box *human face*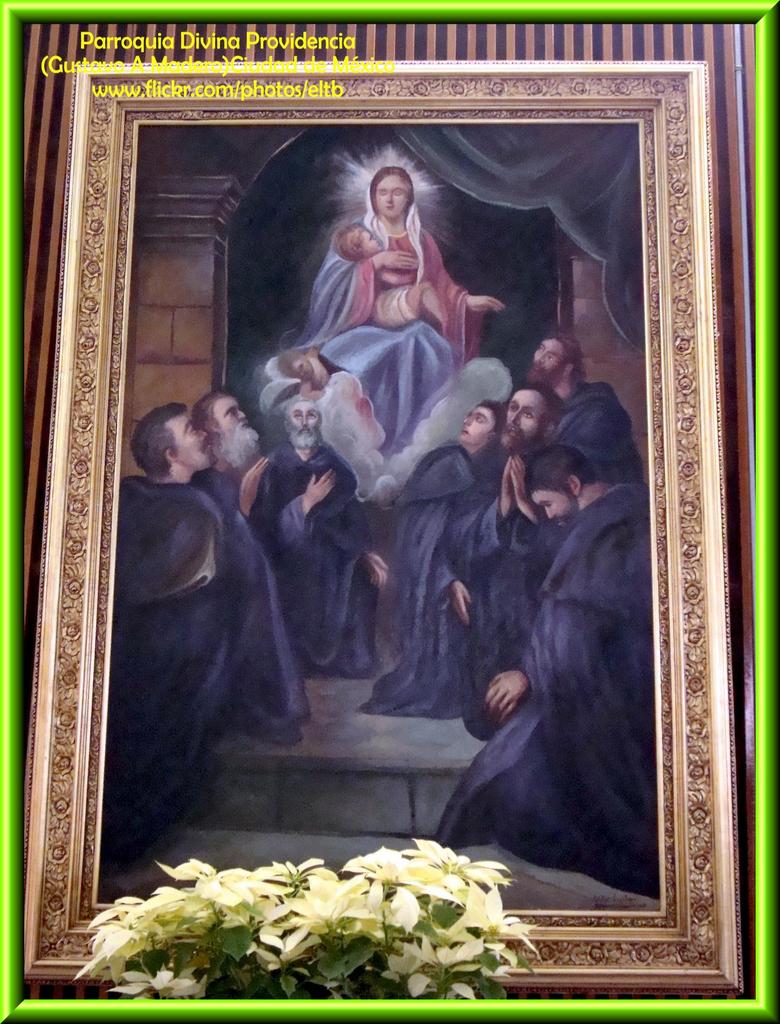
x1=359, y1=228, x2=384, y2=255
